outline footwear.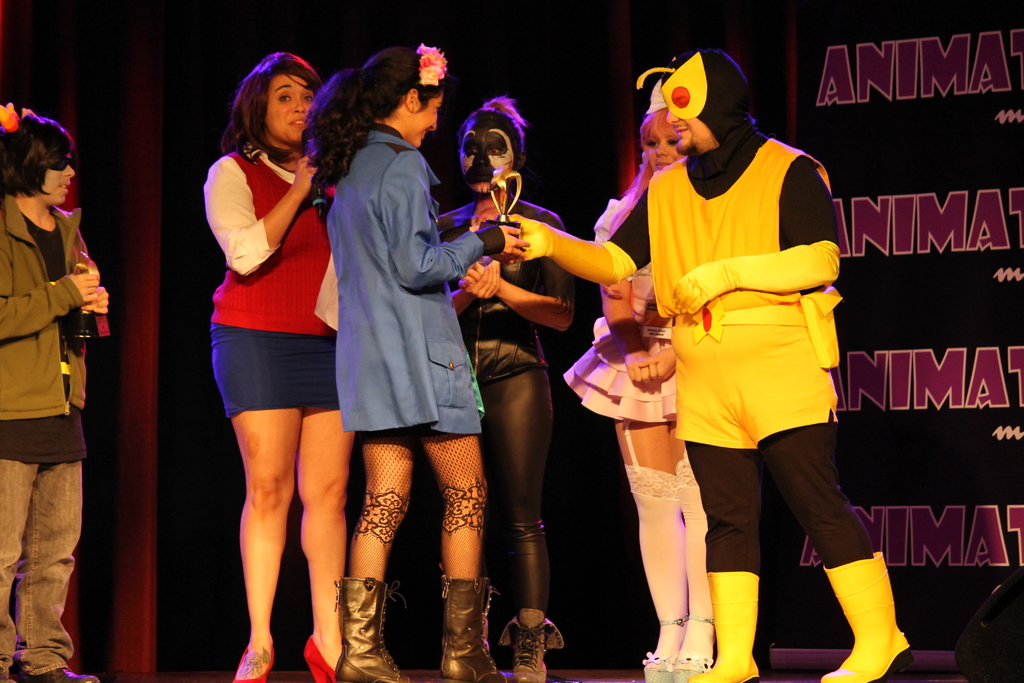
Outline: {"x1": 294, "y1": 628, "x2": 339, "y2": 682}.
